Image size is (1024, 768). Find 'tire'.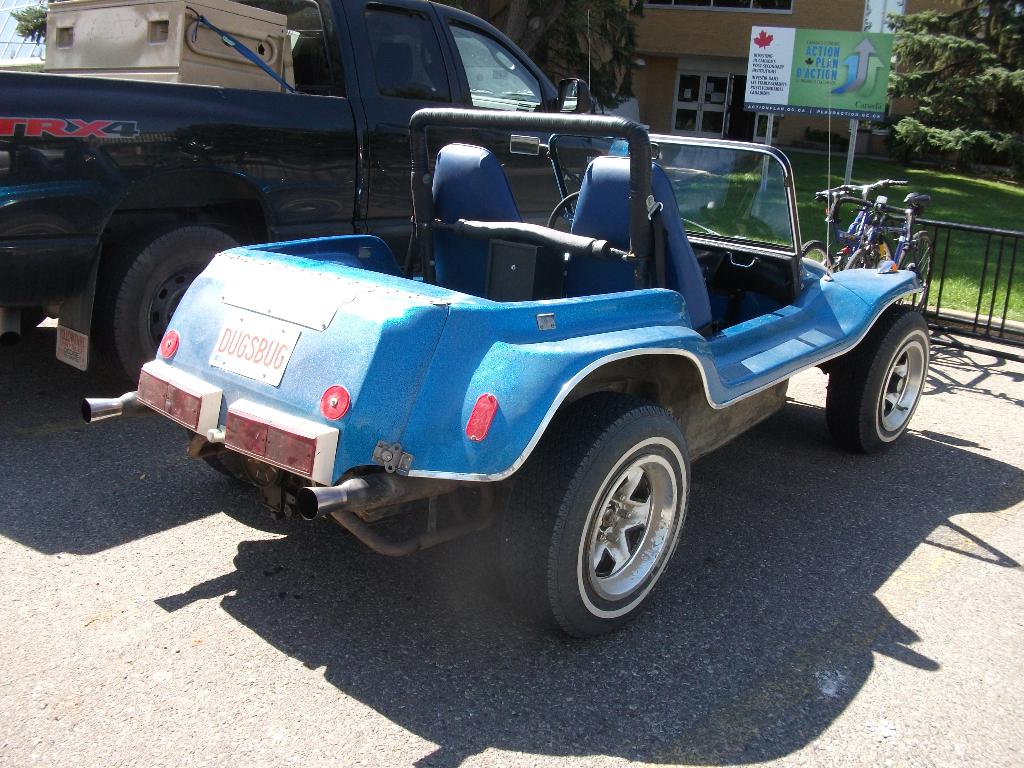
x1=845 y1=247 x2=870 y2=269.
